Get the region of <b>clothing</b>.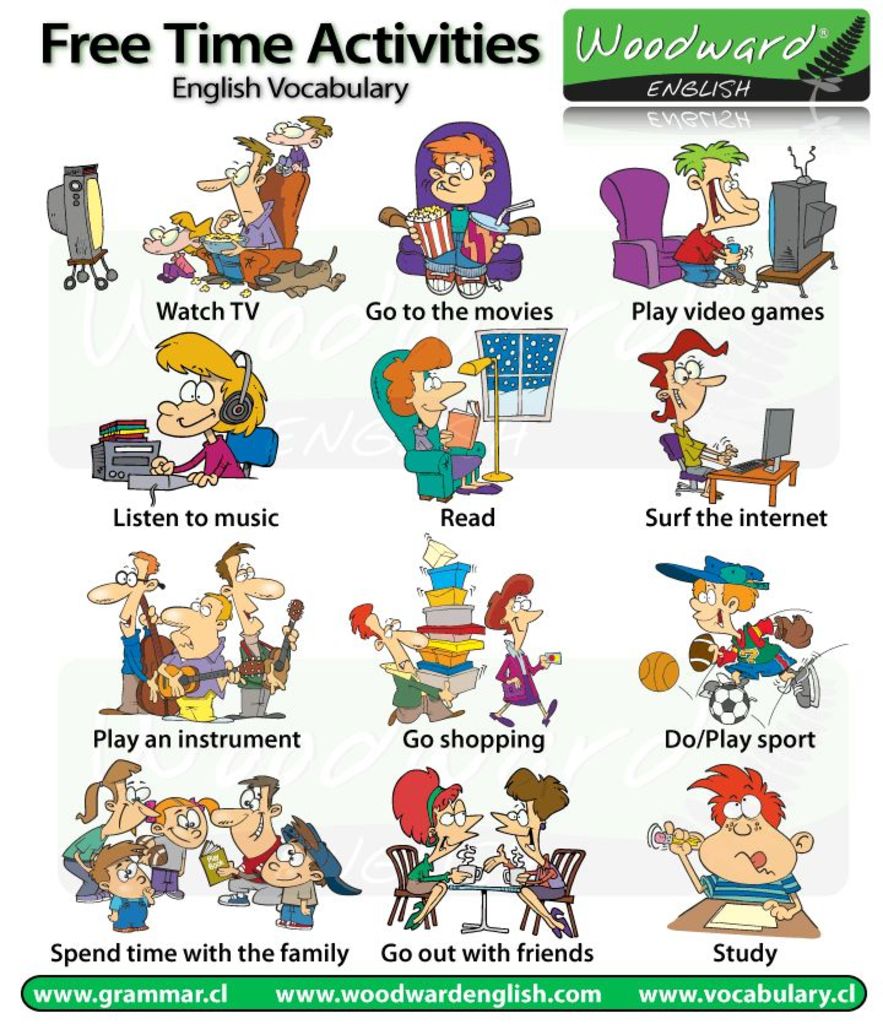
<box>113,901,142,927</box>.
